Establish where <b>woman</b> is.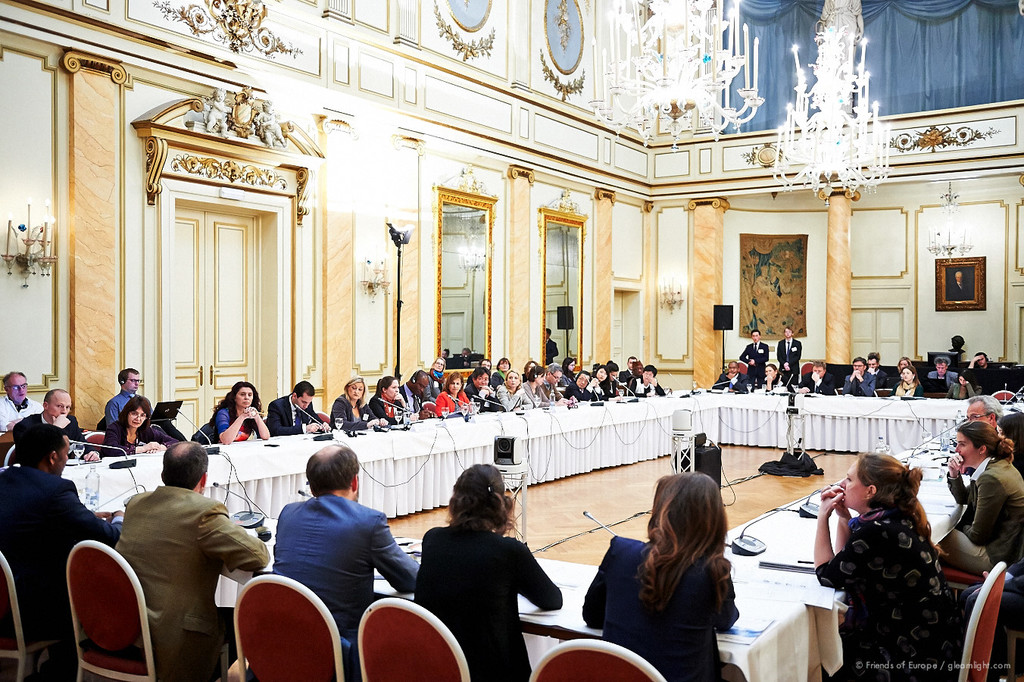
Established at 426/355/452/378.
